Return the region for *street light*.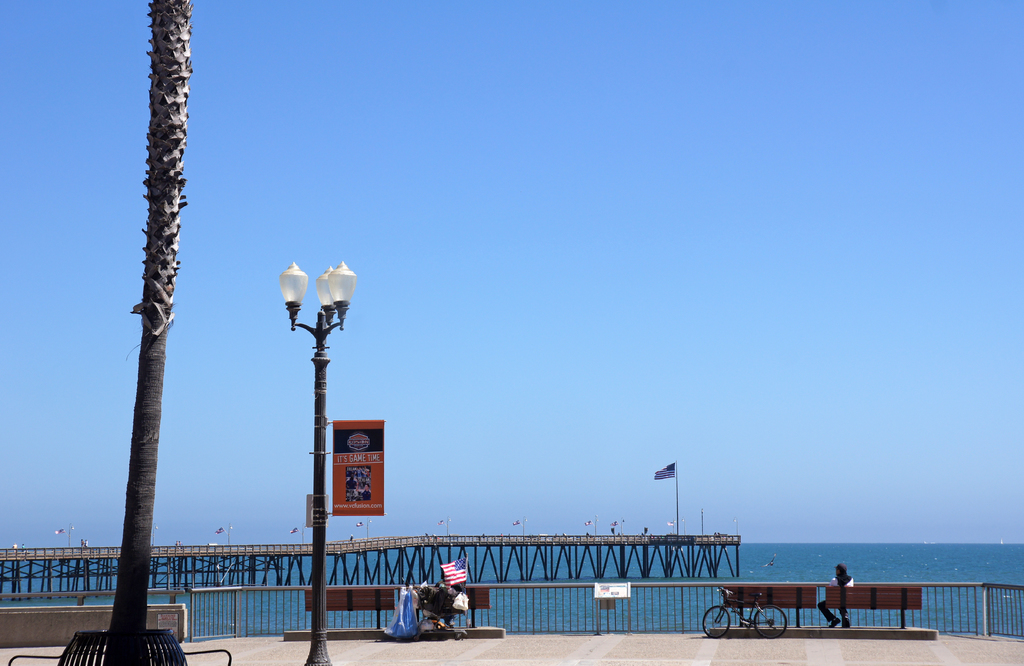
detection(521, 514, 529, 533).
